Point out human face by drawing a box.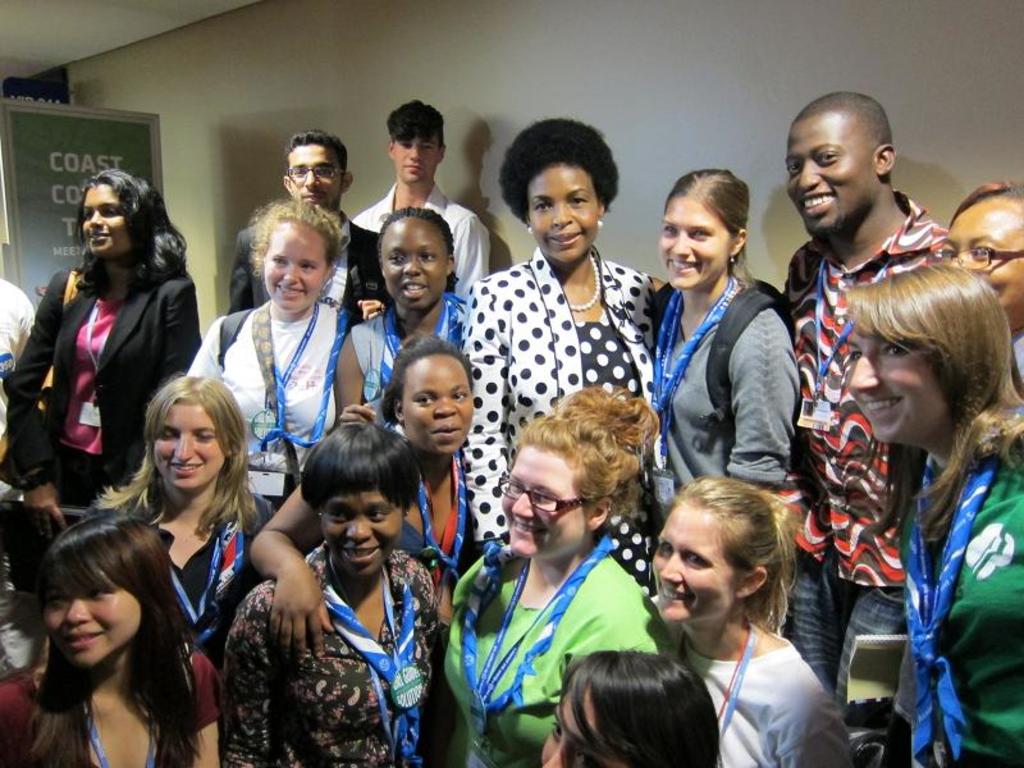
box=[500, 454, 595, 559].
